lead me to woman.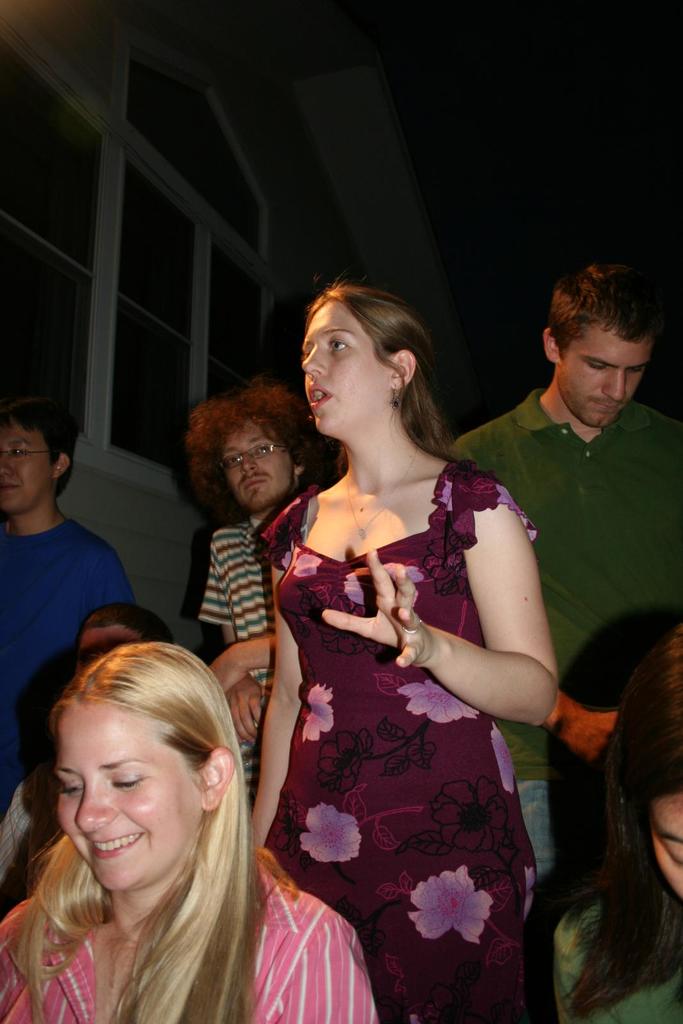
Lead to region(216, 276, 560, 1014).
